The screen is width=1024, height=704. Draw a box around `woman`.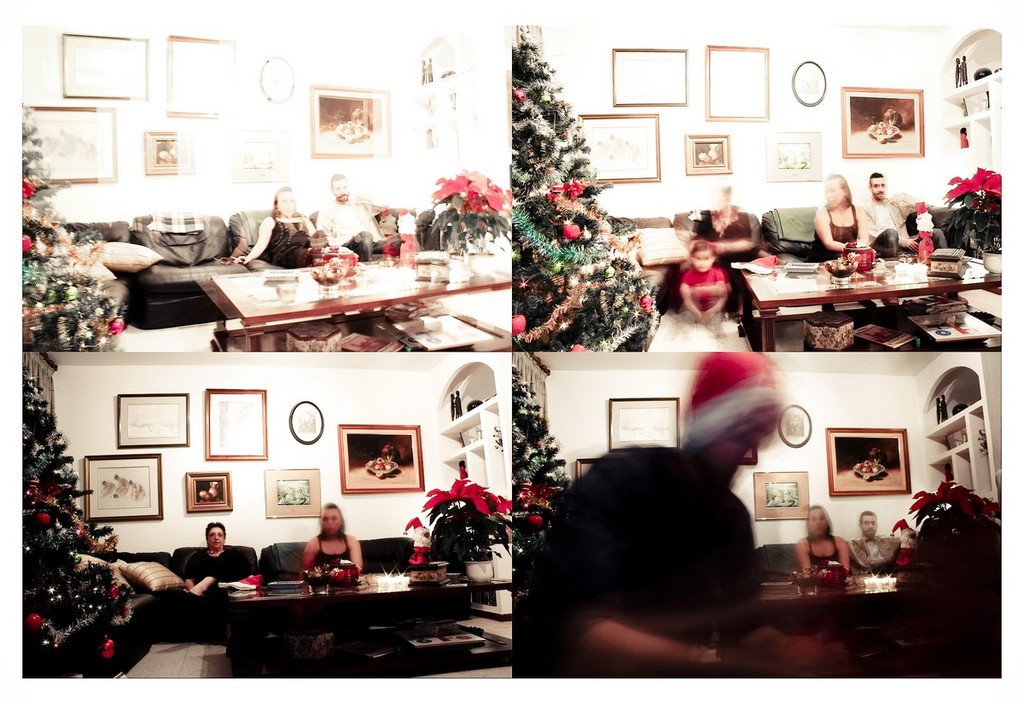
Rect(229, 185, 332, 267).
